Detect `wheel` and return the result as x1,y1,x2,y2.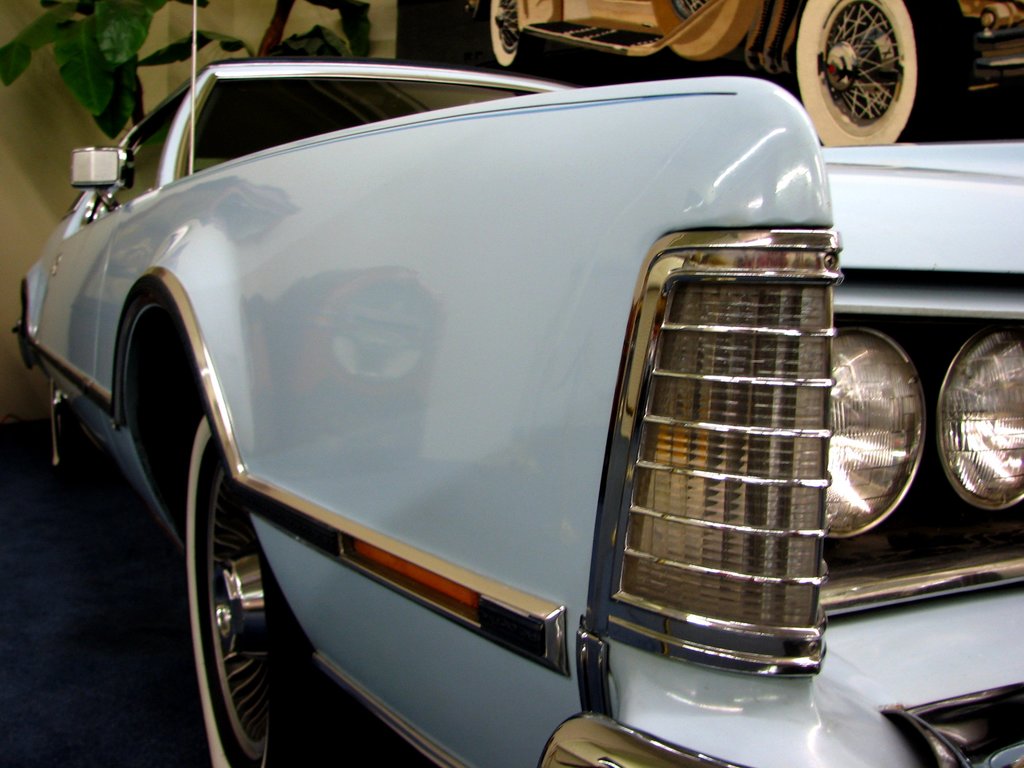
51,374,88,467.
